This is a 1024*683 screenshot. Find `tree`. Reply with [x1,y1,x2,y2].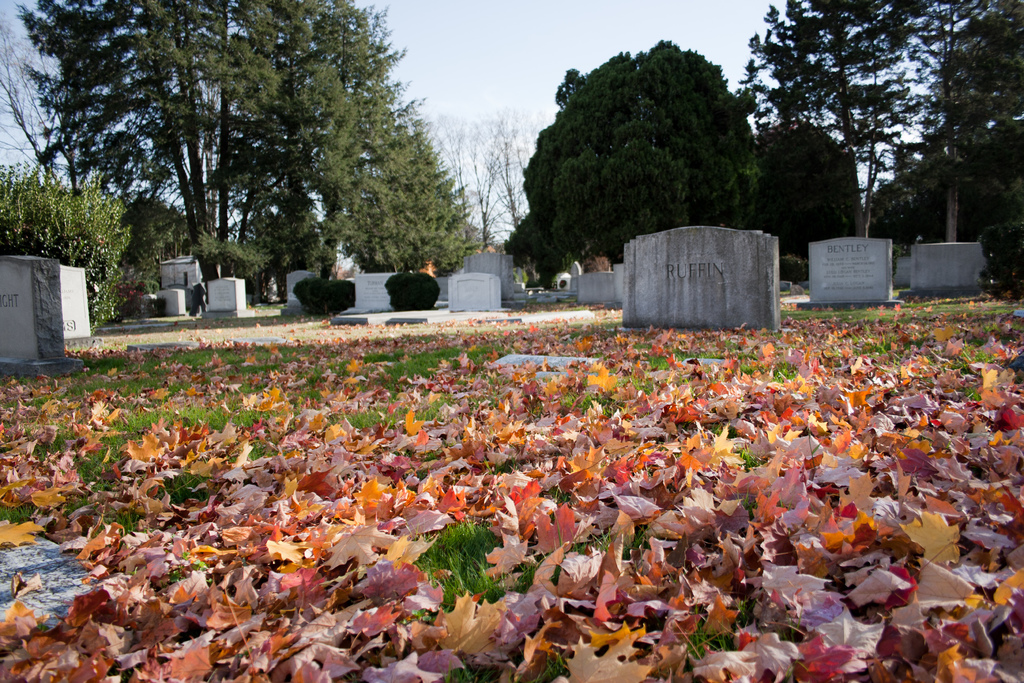
[518,31,780,266].
